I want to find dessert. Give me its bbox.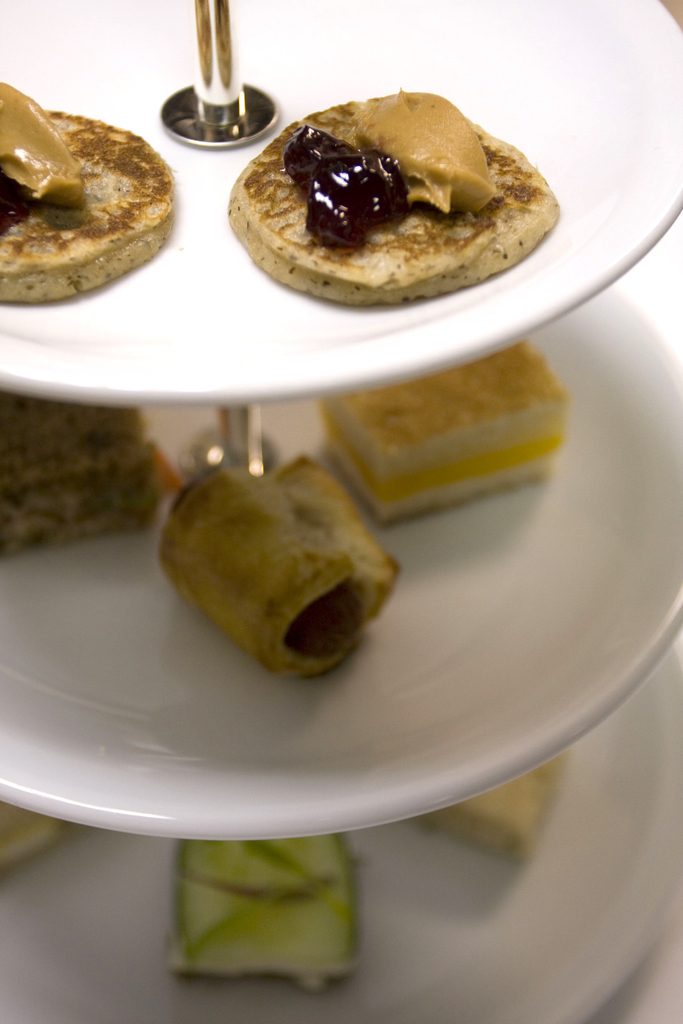
Rect(322, 339, 575, 522).
